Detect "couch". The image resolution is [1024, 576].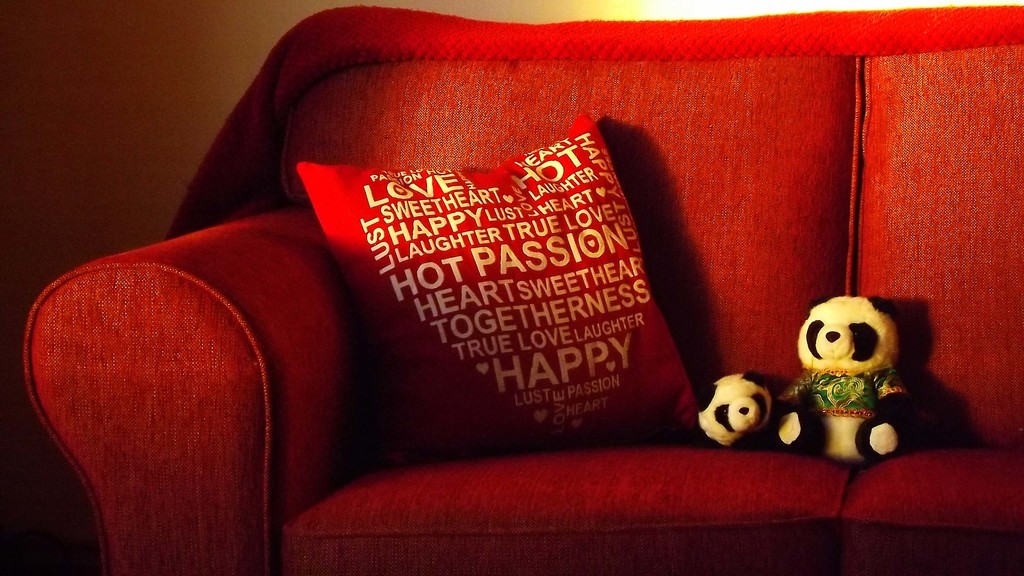
[x1=18, y1=2, x2=1023, y2=575].
